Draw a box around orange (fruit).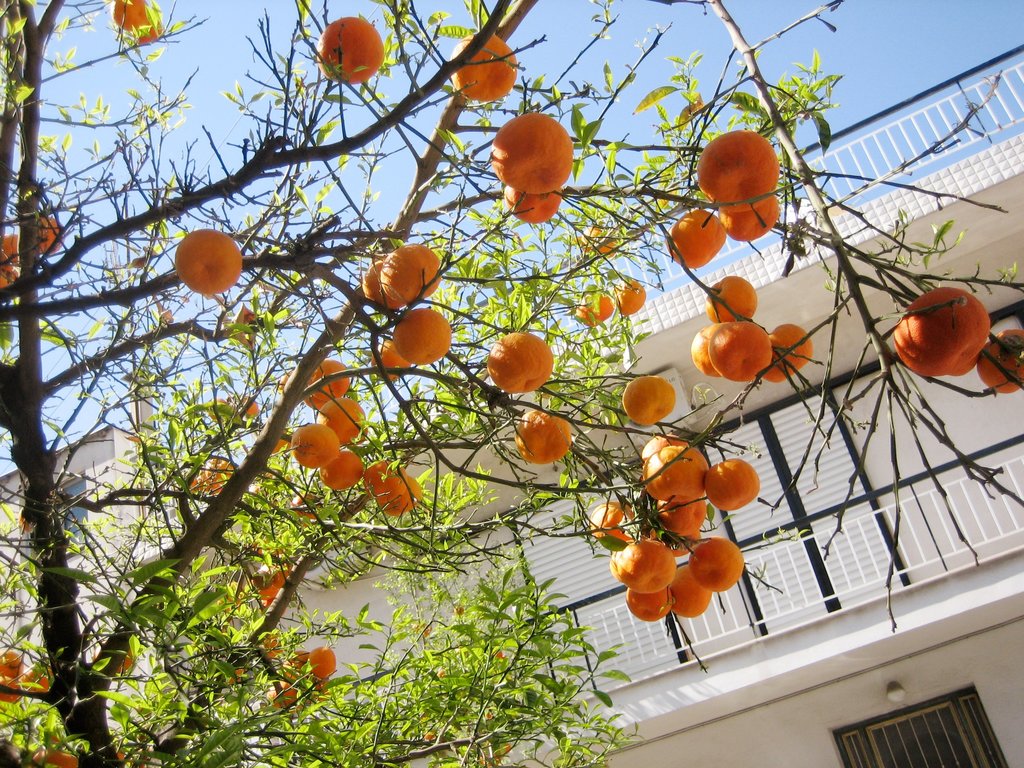
378/343/409/371.
